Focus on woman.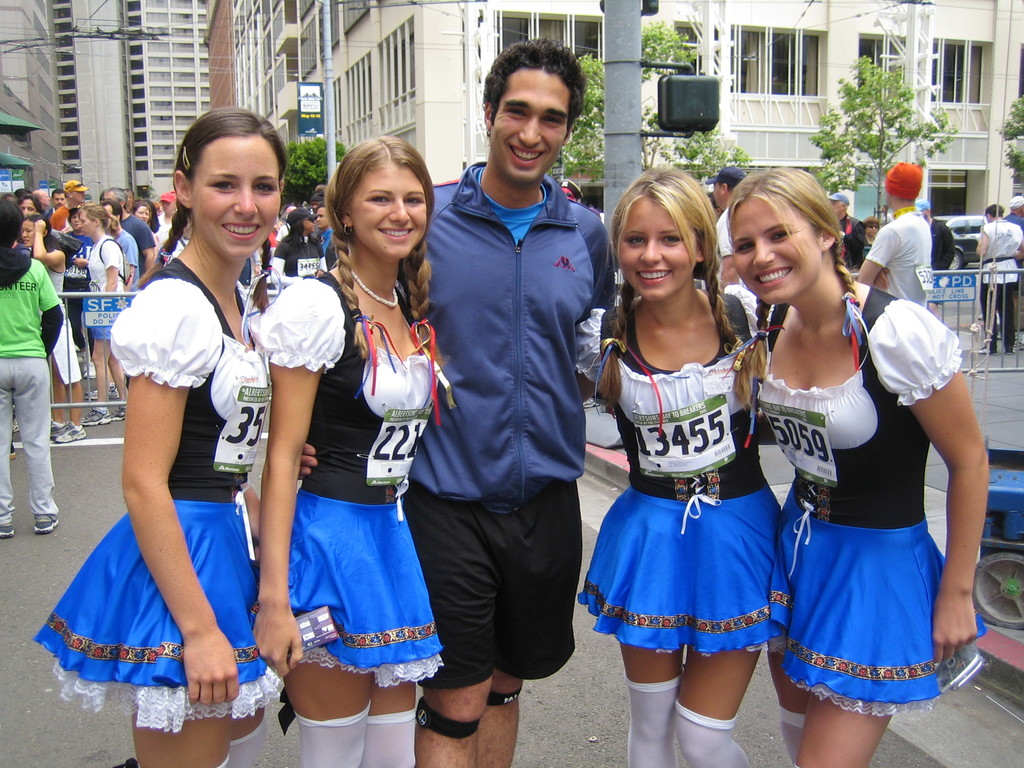
Focused at box=[32, 108, 285, 767].
